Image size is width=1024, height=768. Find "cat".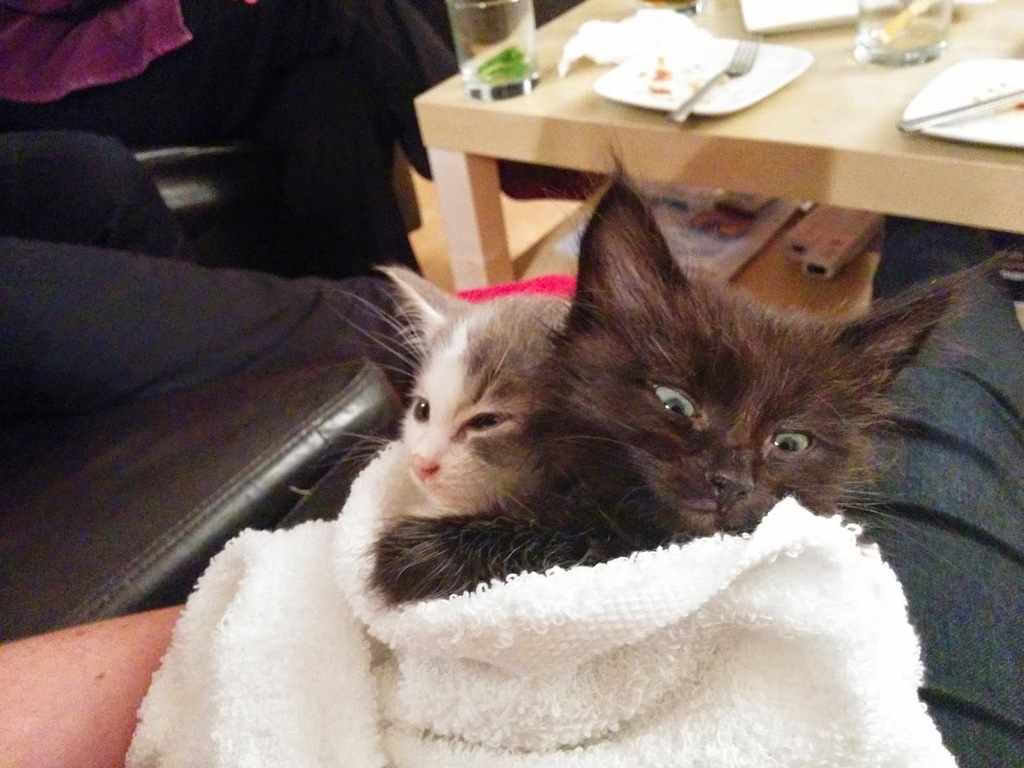
locate(369, 130, 1019, 607).
